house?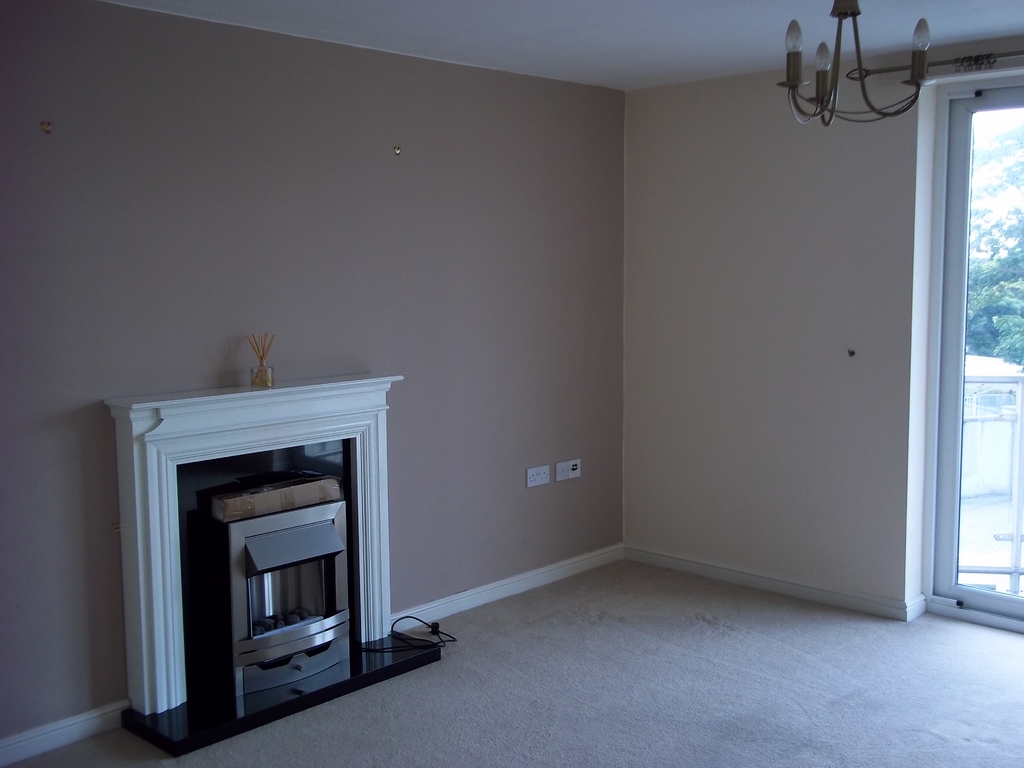
(x1=0, y1=19, x2=1023, y2=692)
